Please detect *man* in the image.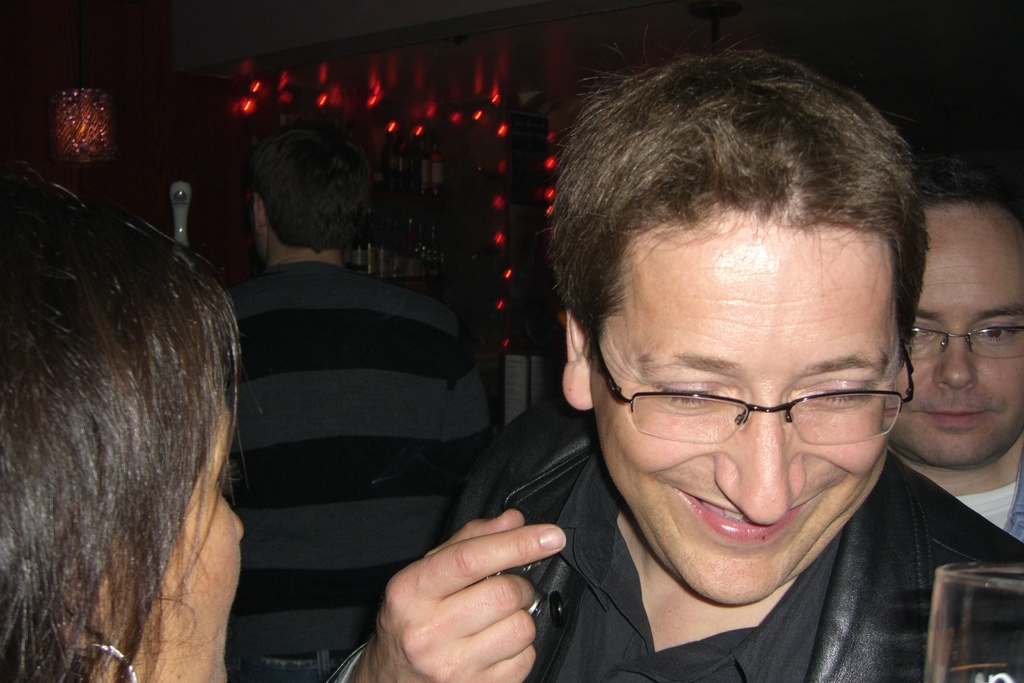
213 124 511 682.
